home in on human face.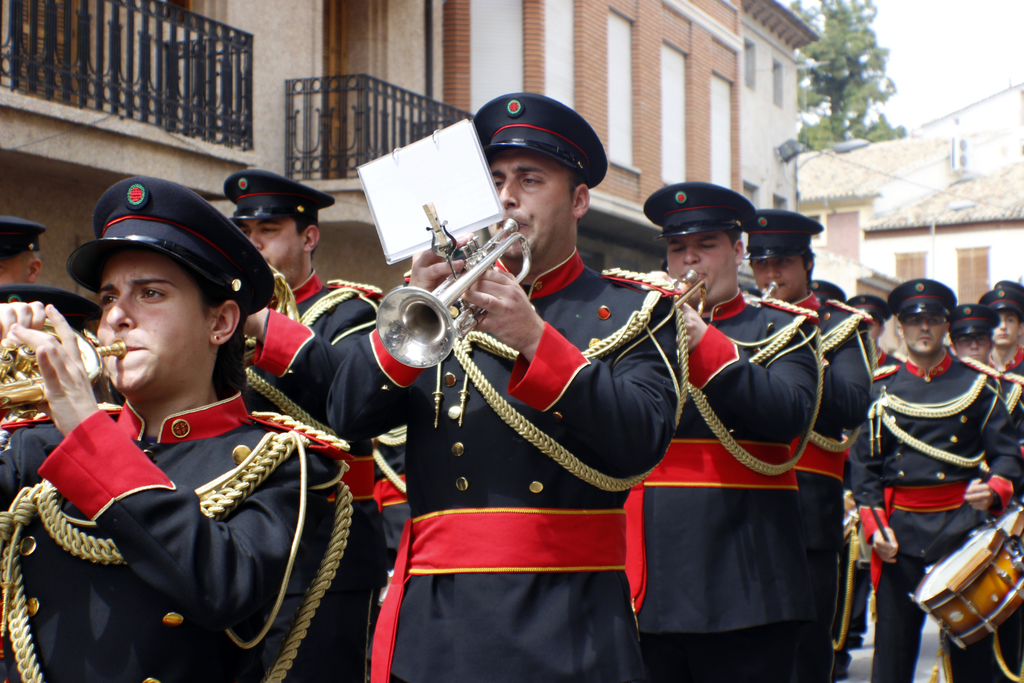
Homed in at BBox(94, 257, 202, 388).
